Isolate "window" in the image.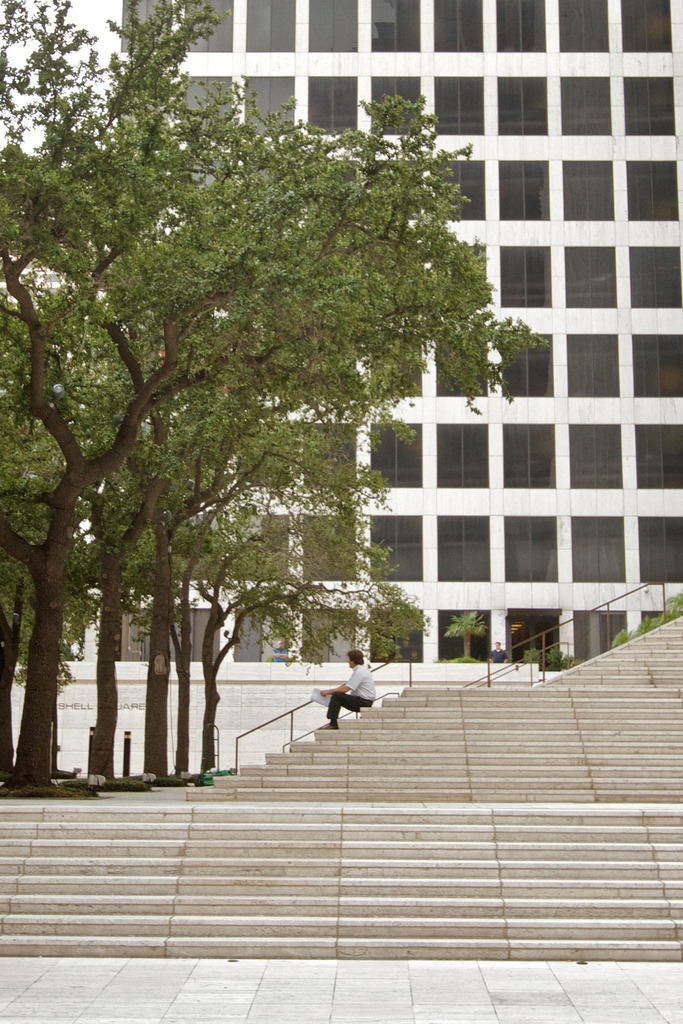
Isolated region: left=563, top=244, right=616, bottom=312.
